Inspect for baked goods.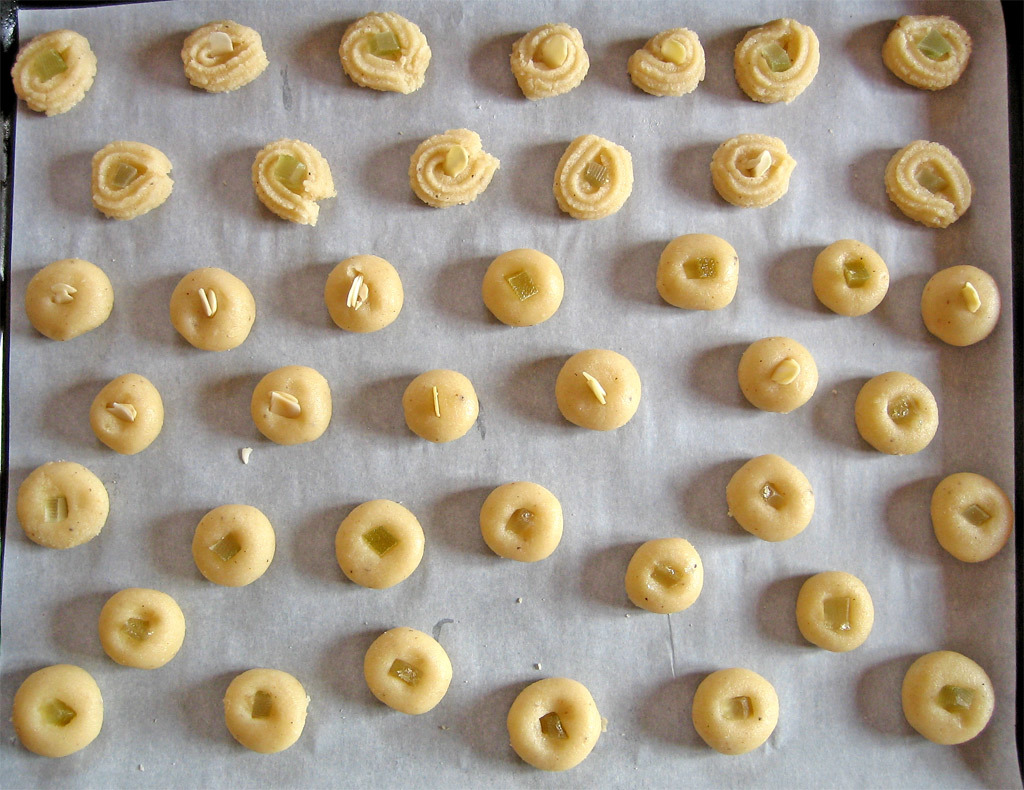
Inspection: <region>9, 660, 103, 757</region>.
